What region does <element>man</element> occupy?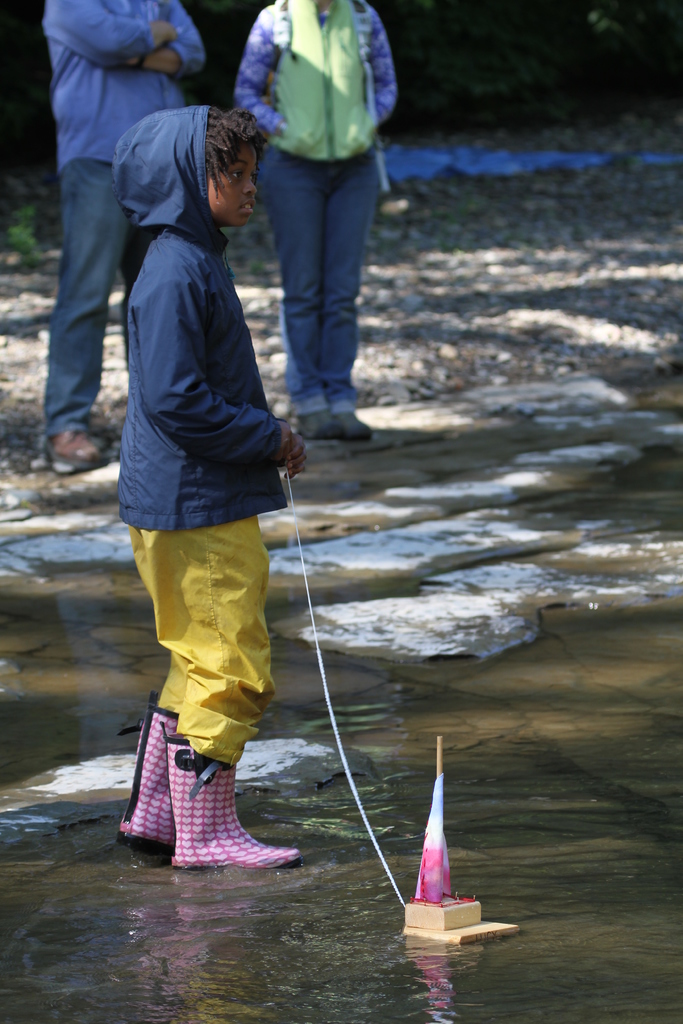
(36,0,208,447).
